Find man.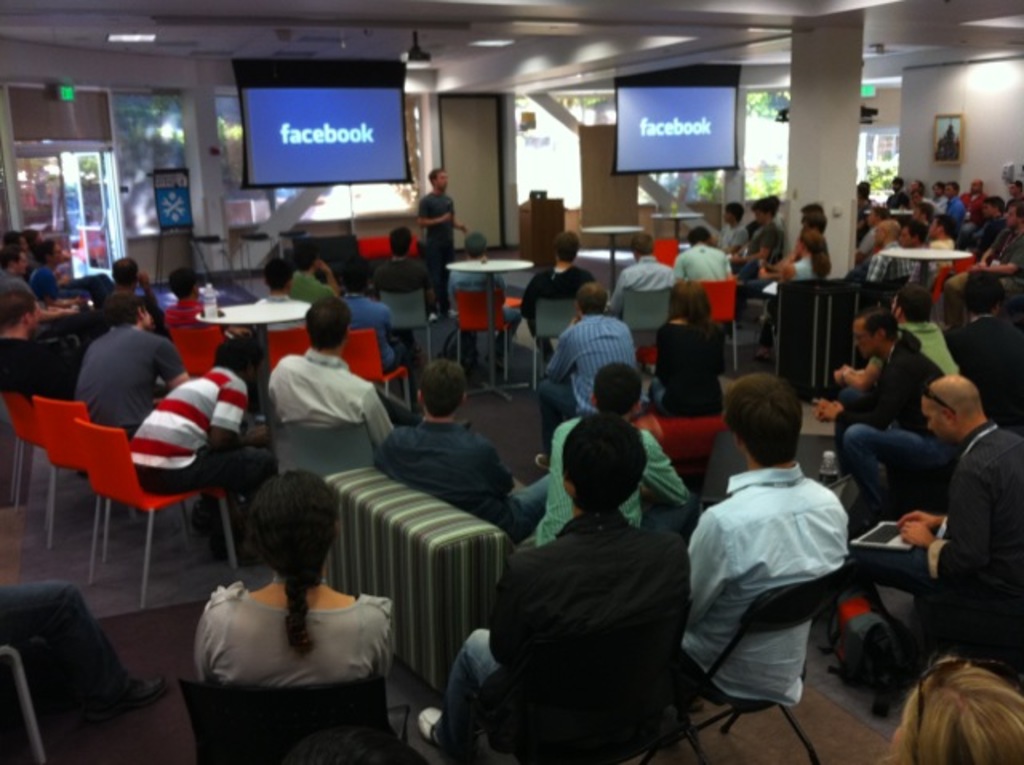
region(269, 293, 390, 459).
